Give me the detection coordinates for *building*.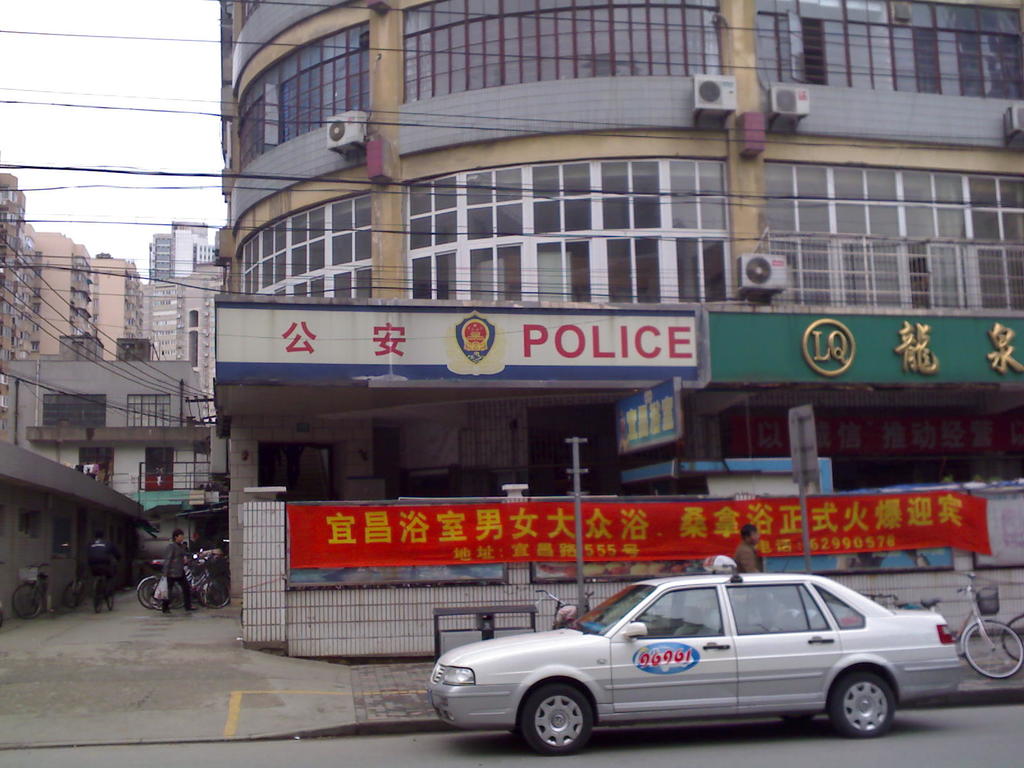
0/175/215/621.
